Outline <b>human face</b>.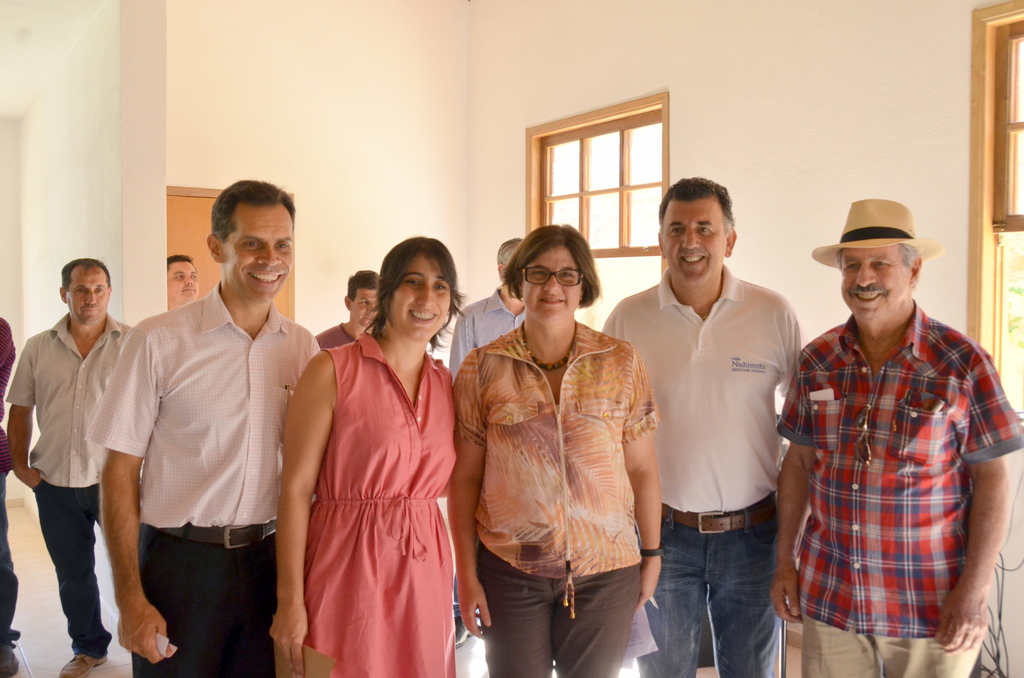
Outline: (left=522, top=244, right=580, bottom=321).
